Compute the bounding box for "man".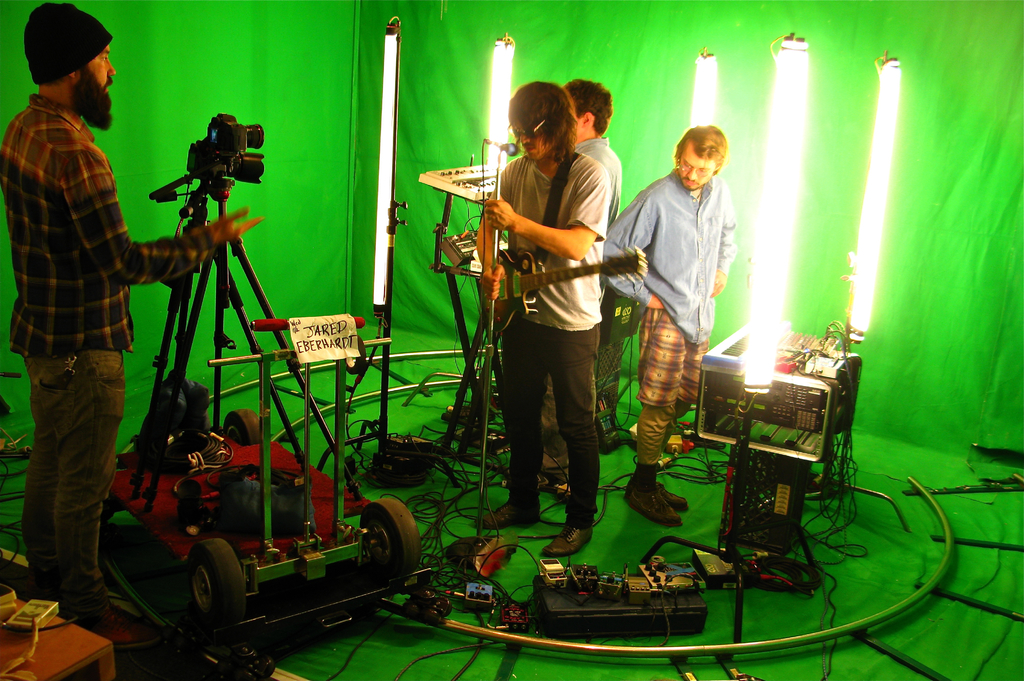
pyautogui.locateOnScreen(625, 97, 753, 473).
